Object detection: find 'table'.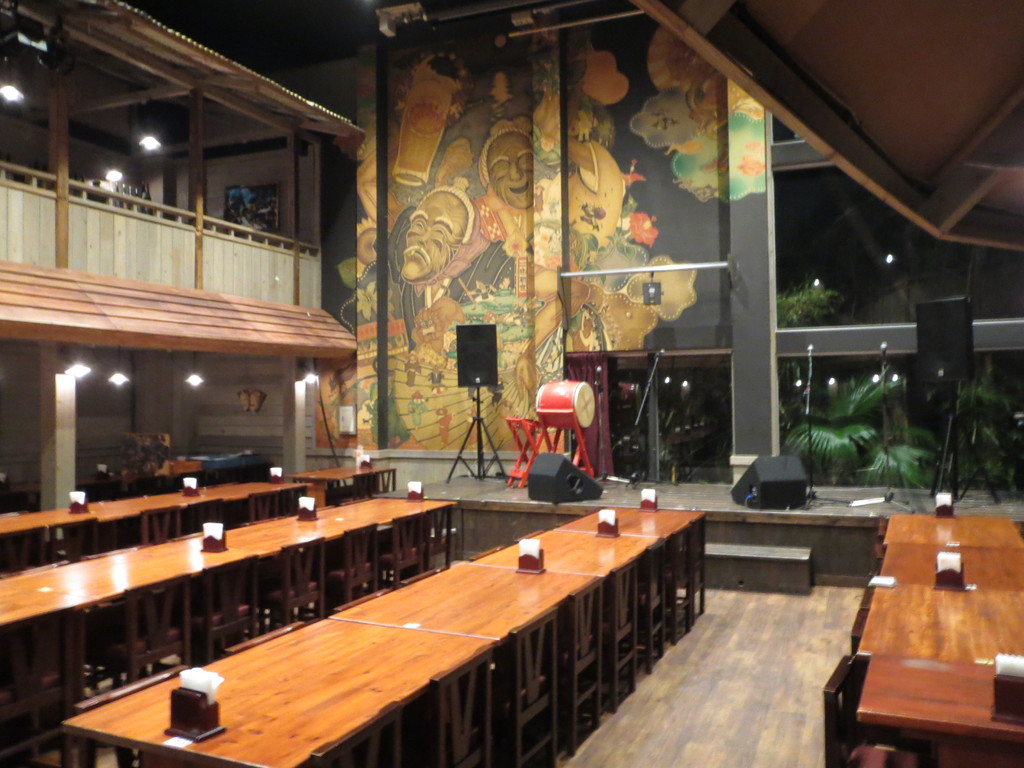
box=[856, 584, 1023, 658].
